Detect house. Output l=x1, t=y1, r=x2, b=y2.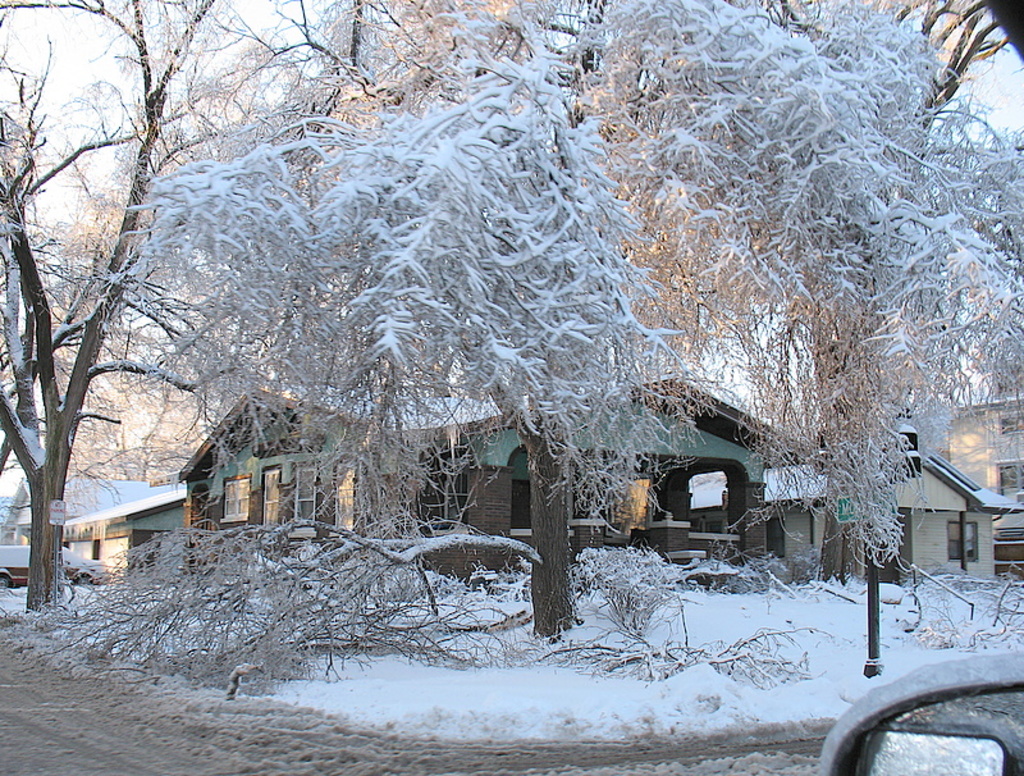
l=942, t=392, r=1023, b=506.
